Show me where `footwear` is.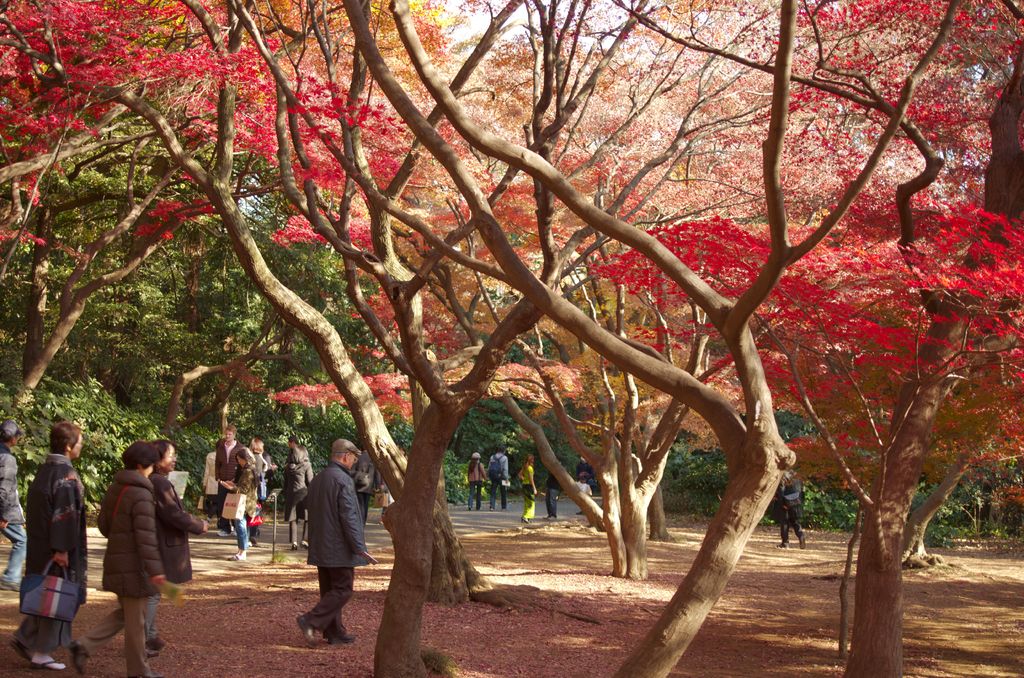
`footwear` is at bbox=(8, 637, 39, 666).
